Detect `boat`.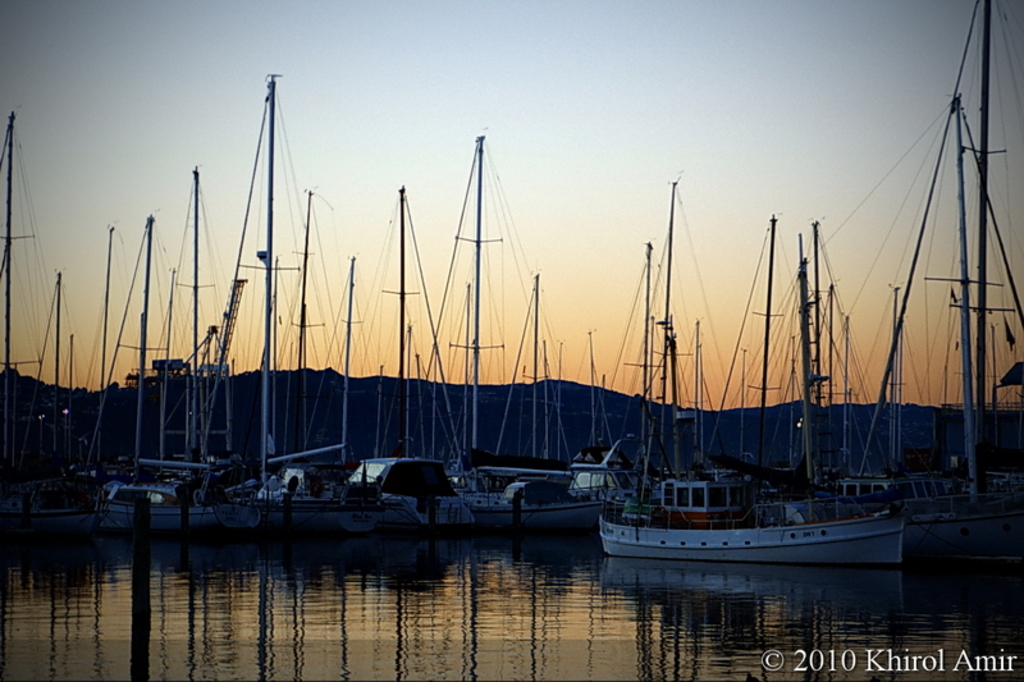
Detected at left=573, top=456, right=954, bottom=571.
